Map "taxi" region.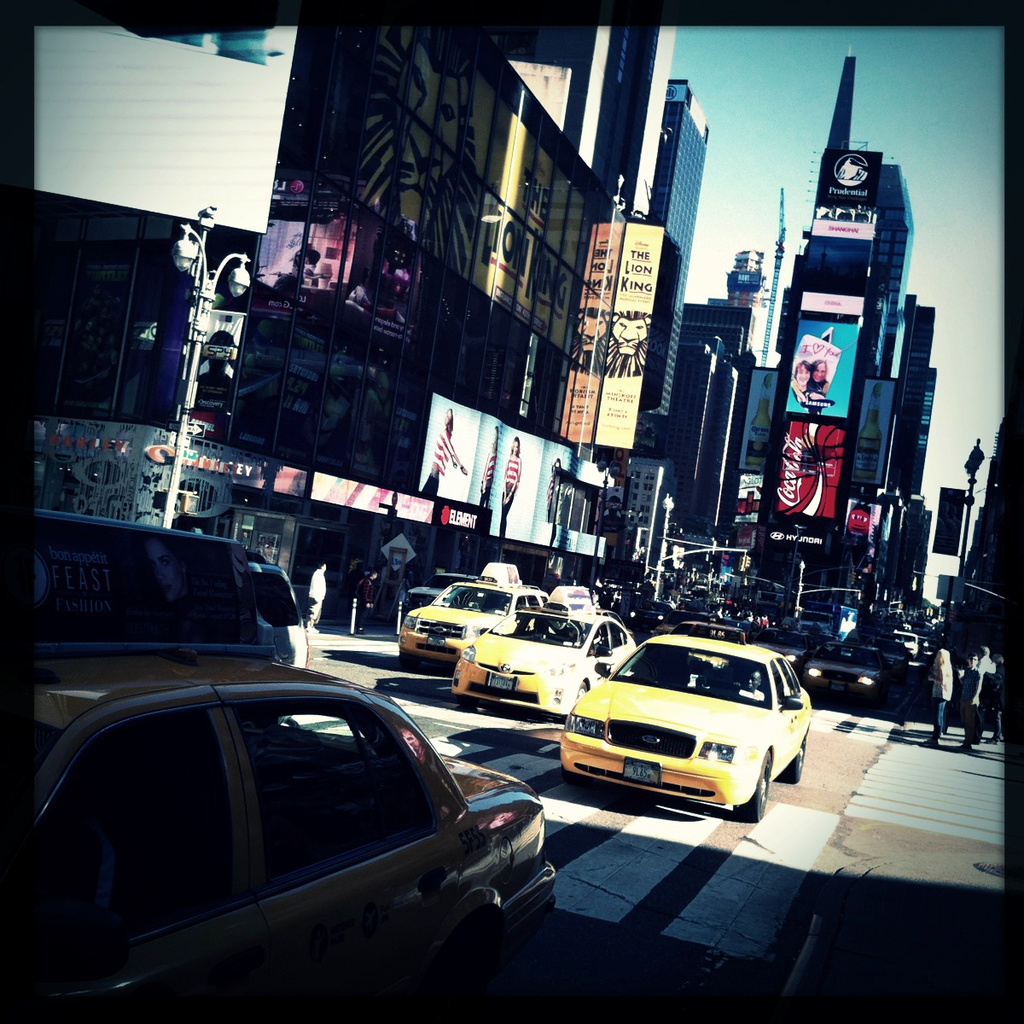
Mapped to crop(388, 561, 545, 674).
